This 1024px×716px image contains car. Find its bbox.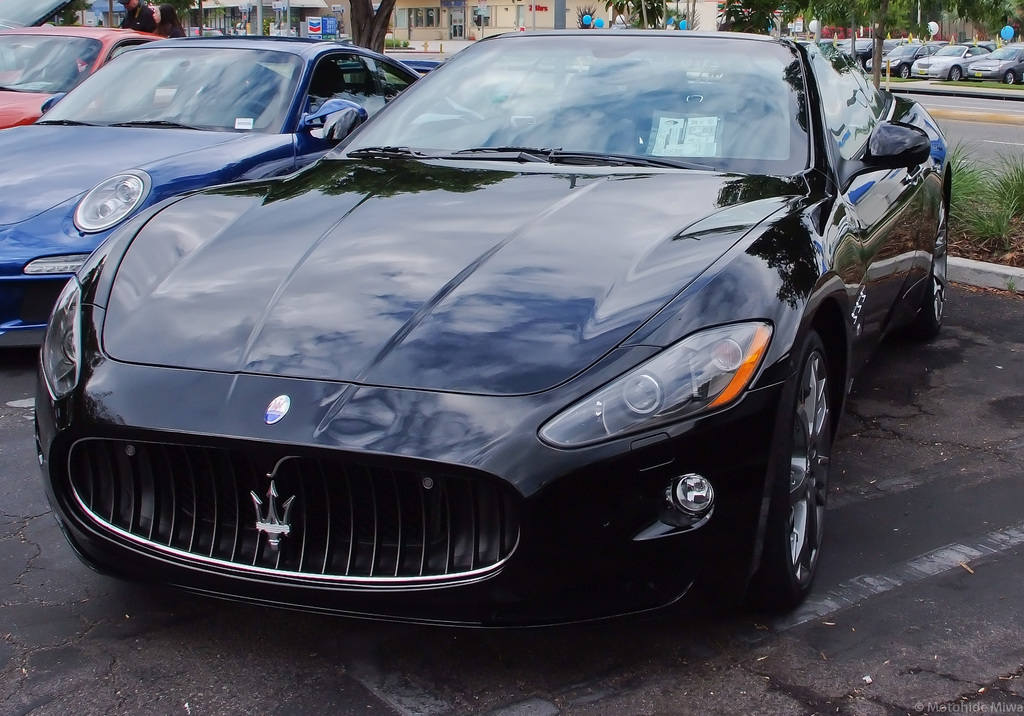
{"x1": 31, "y1": 28, "x2": 950, "y2": 644}.
